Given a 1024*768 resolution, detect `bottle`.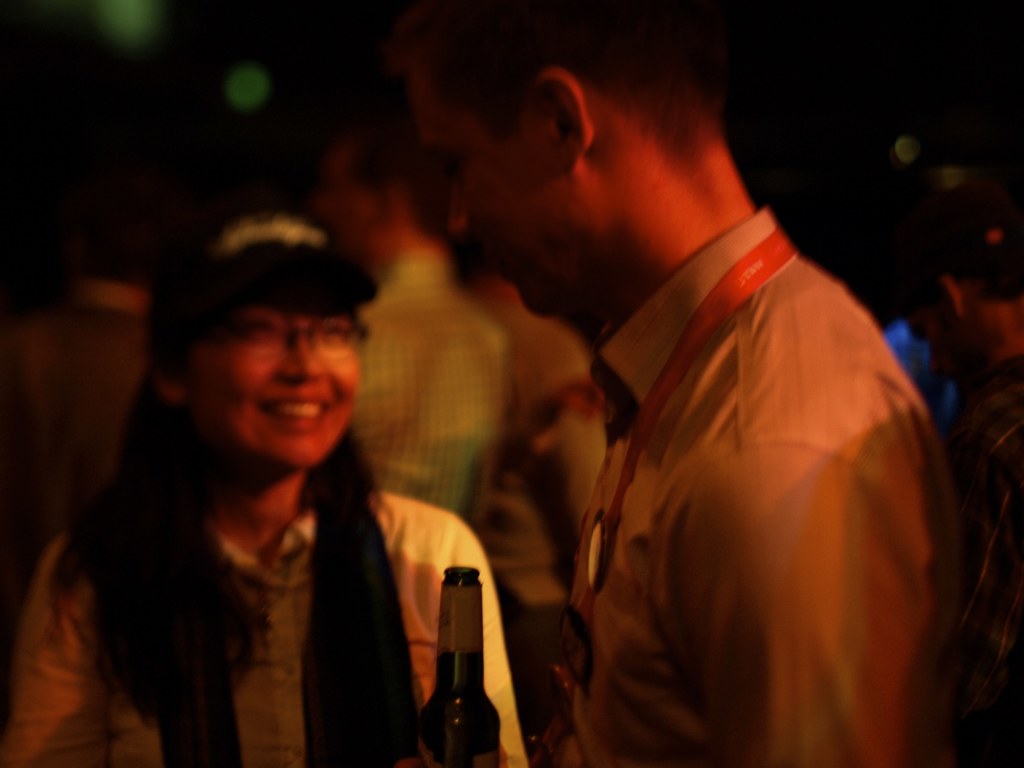
[416, 565, 497, 767].
